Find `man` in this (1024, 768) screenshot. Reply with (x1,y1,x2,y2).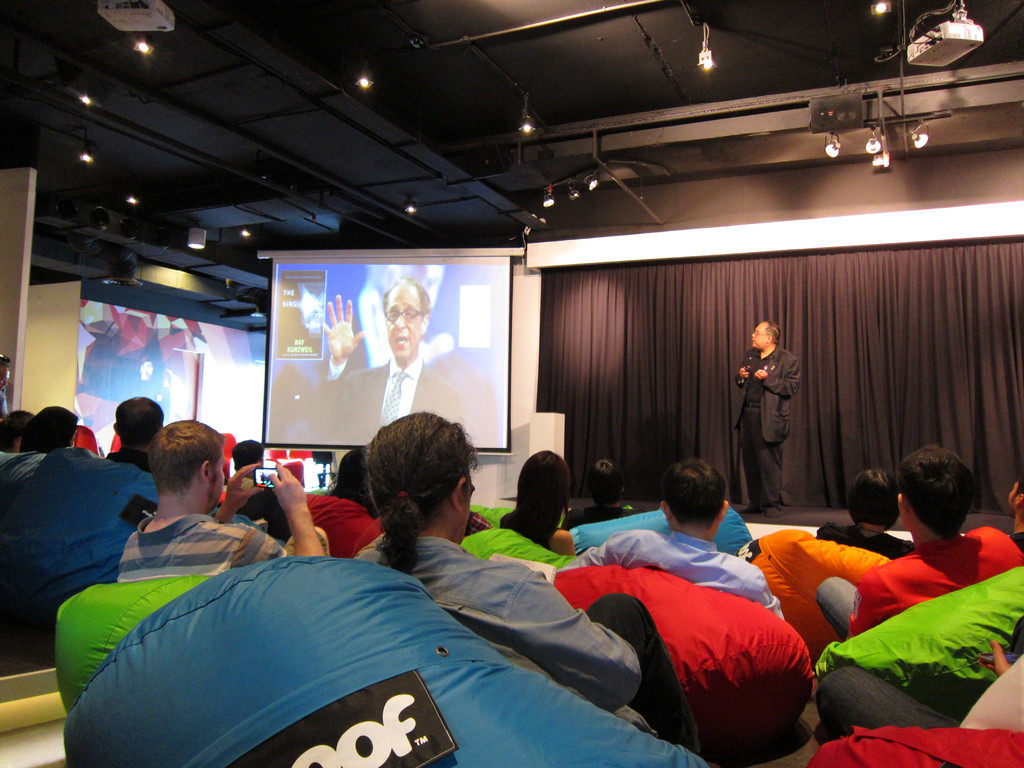
(107,394,170,472).
